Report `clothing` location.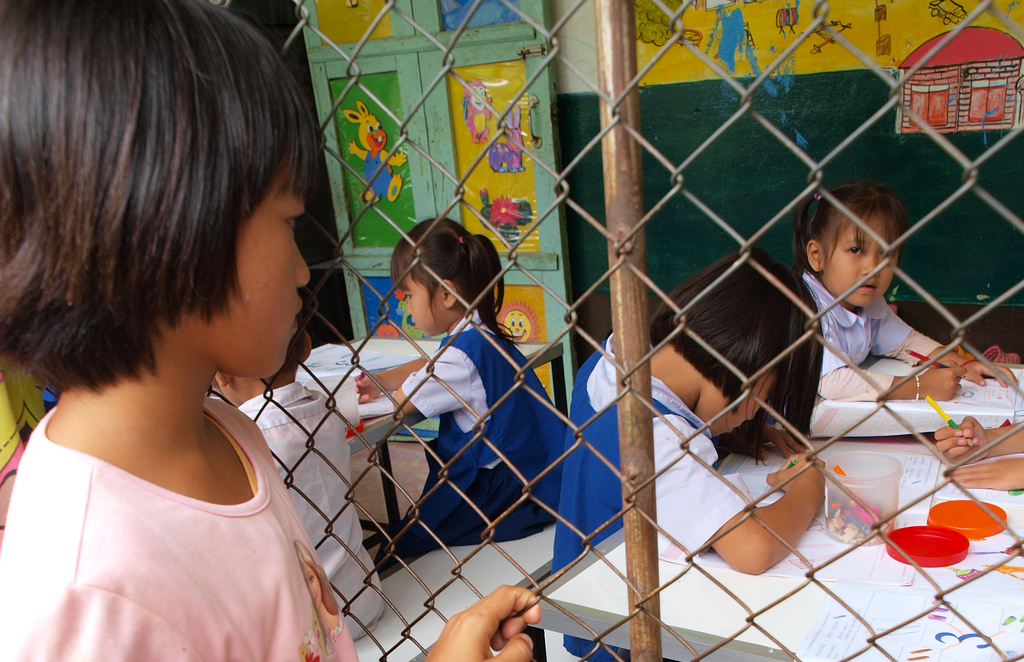
Report: box(0, 402, 366, 661).
